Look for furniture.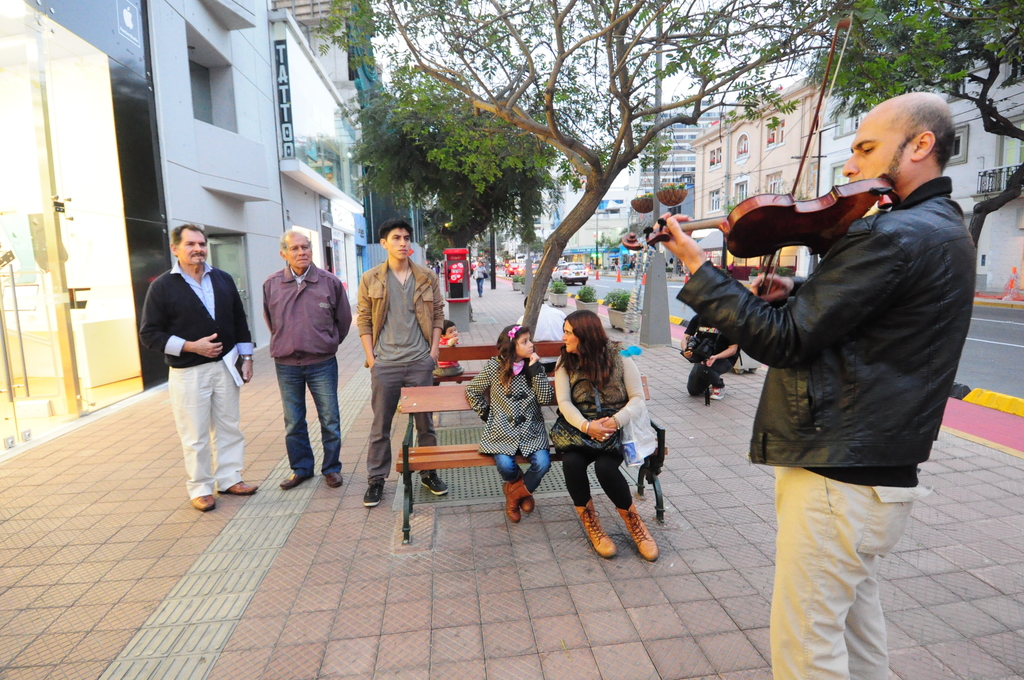
Found: detection(398, 374, 668, 546).
